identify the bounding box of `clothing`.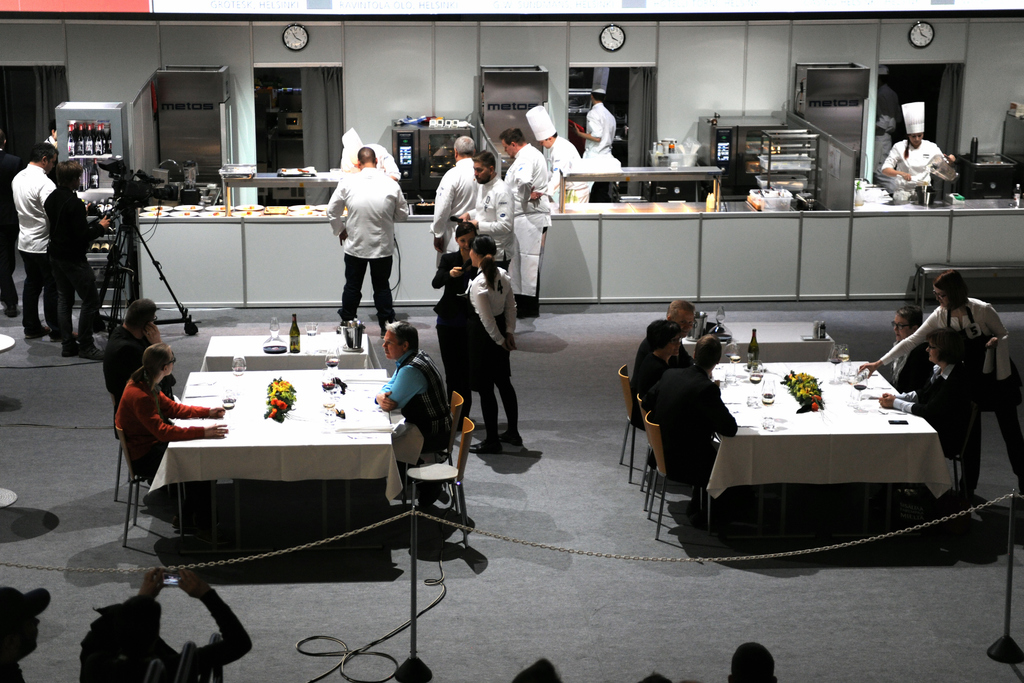
[left=329, top=163, right=410, bottom=322].
